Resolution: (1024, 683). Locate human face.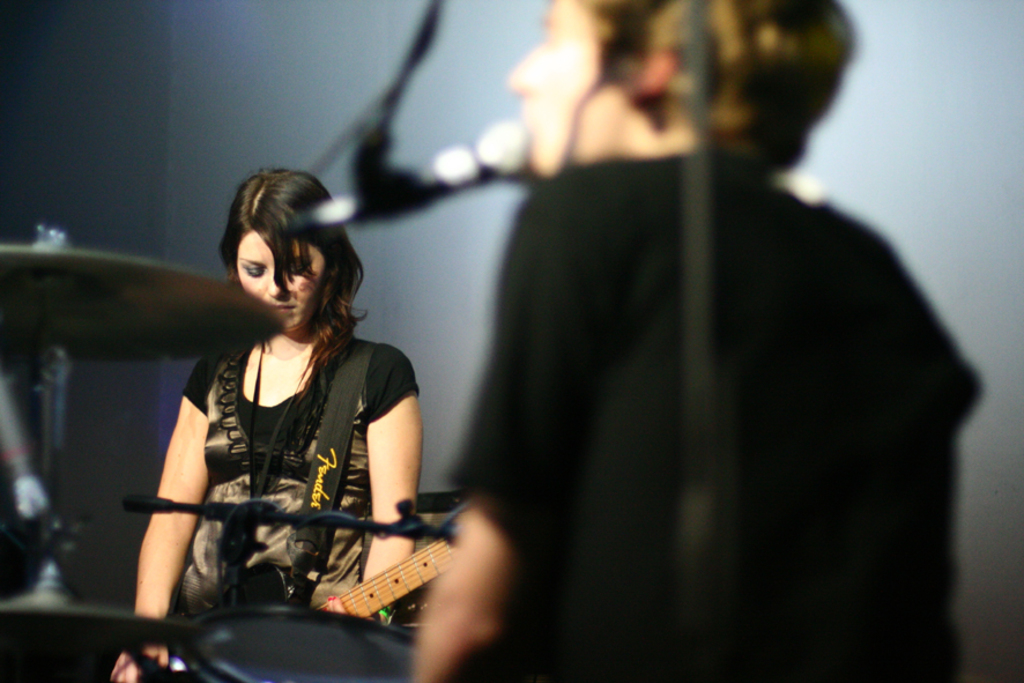
rect(237, 237, 326, 336).
